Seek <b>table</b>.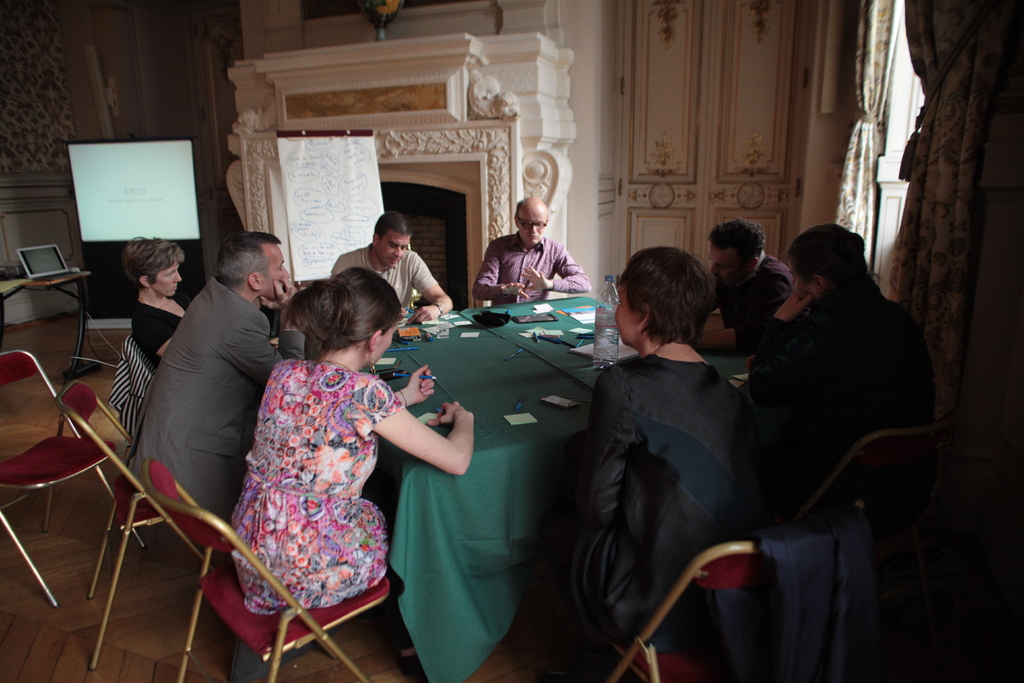
[x1=349, y1=295, x2=628, y2=672].
